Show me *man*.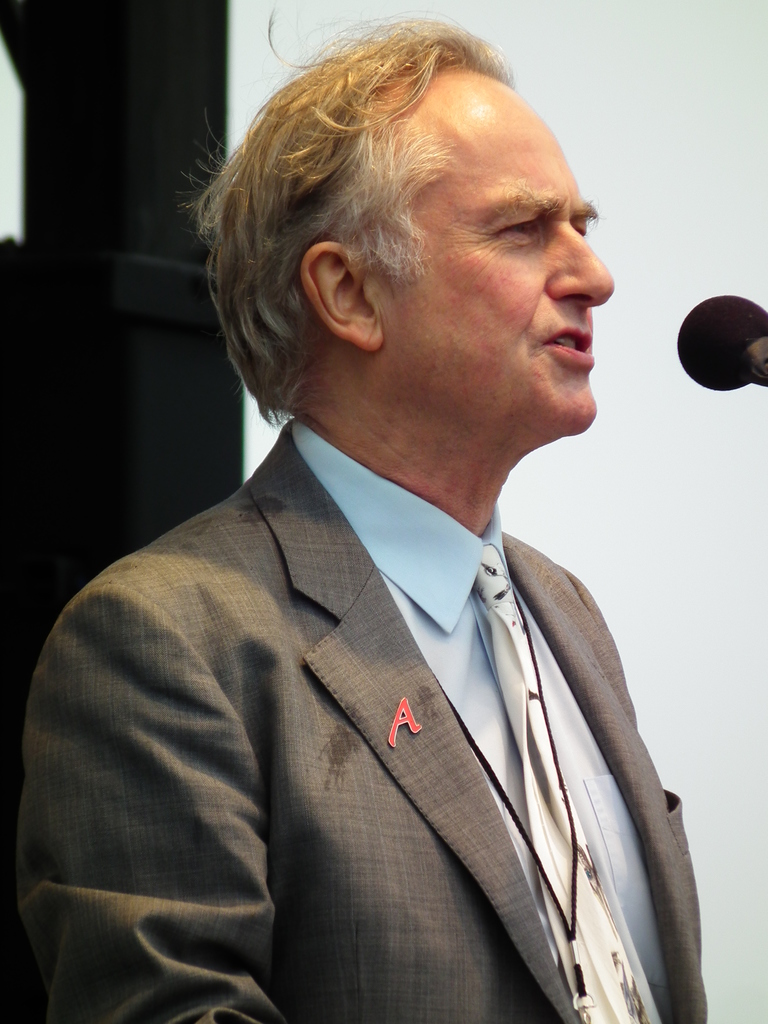
*man* is here: [x1=43, y1=54, x2=724, y2=1003].
